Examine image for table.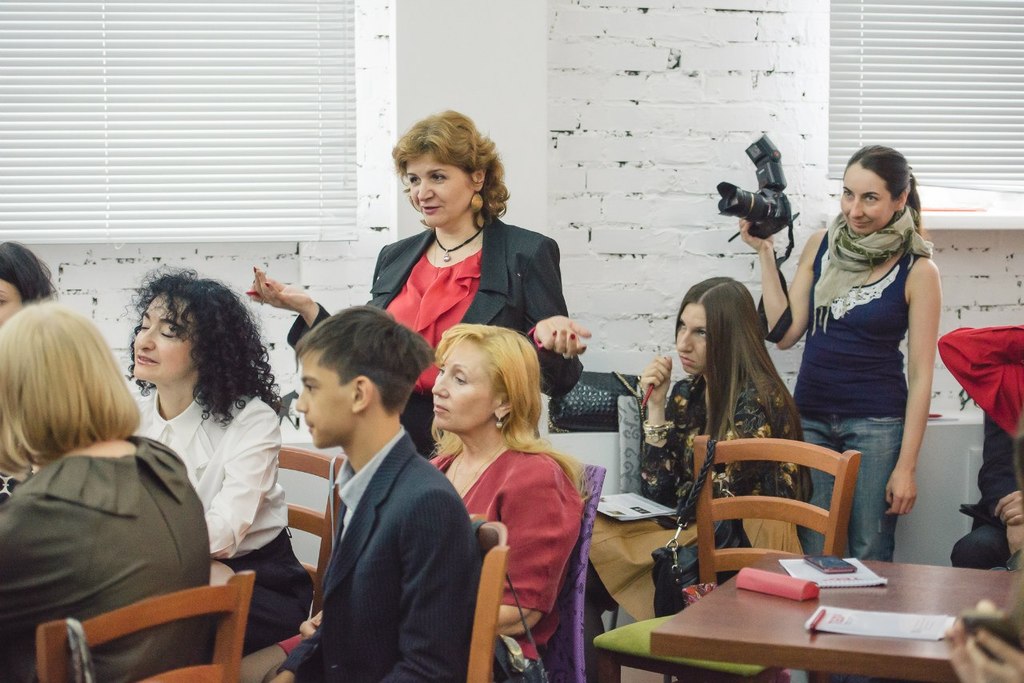
Examination result: left=597, top=549, right=992, bottom=677.
